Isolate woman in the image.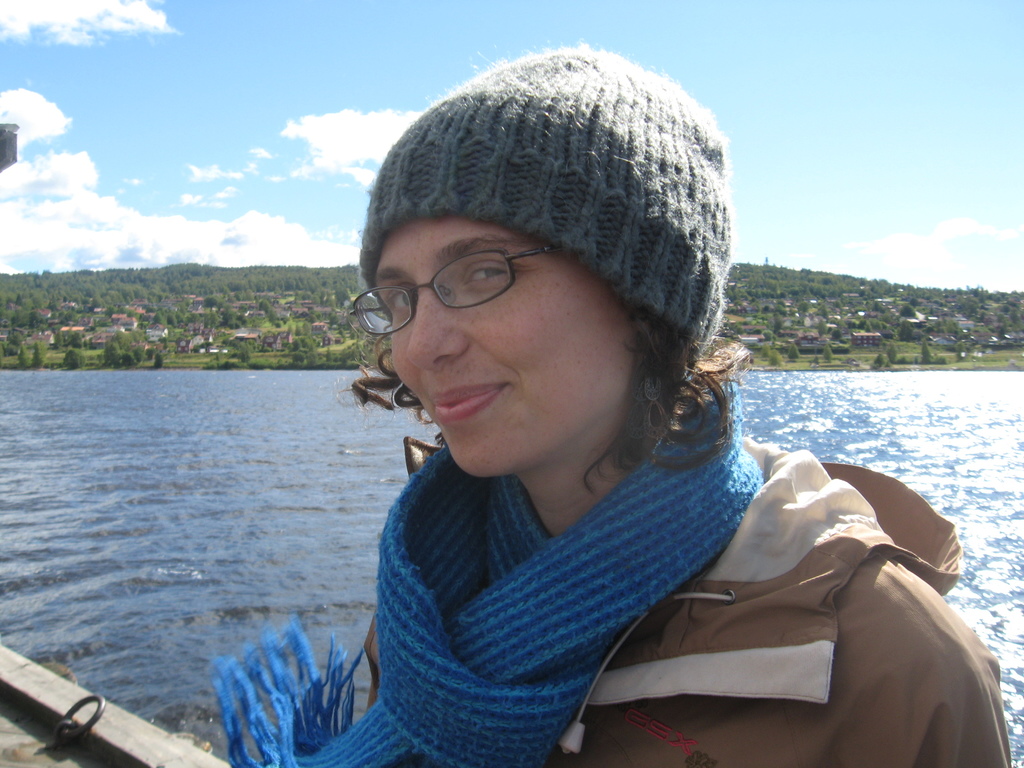
Isolated region: 276,116,877,762.
